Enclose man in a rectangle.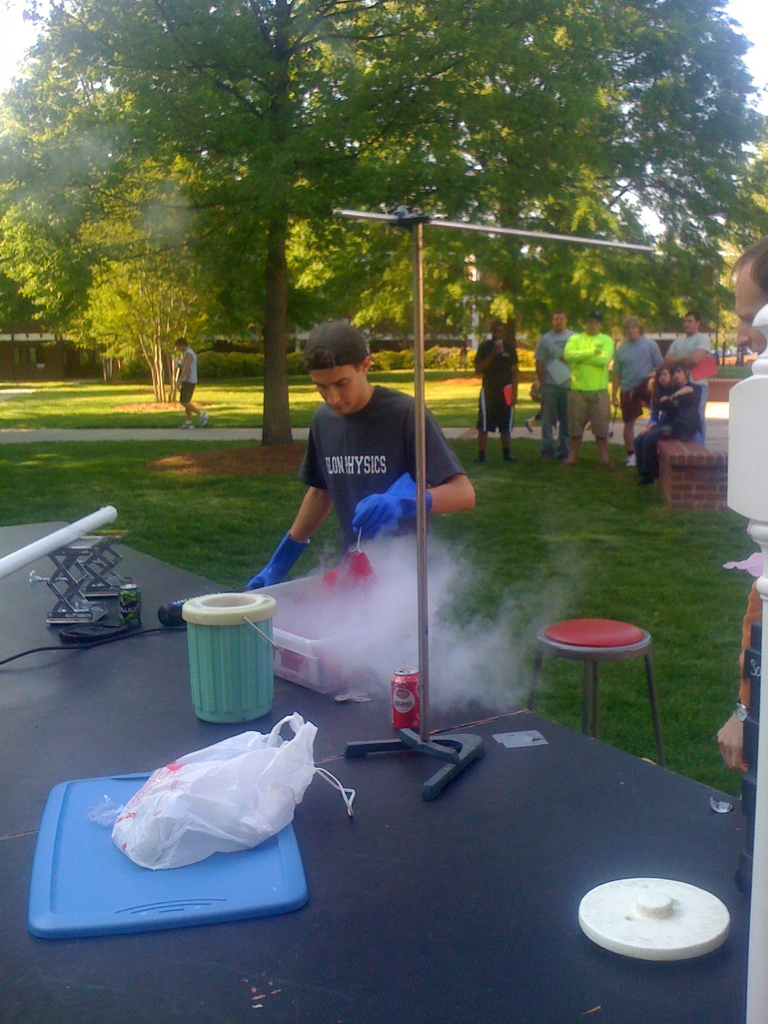
pyautogui.locateOnScreen(170, 337, 212, 428).
